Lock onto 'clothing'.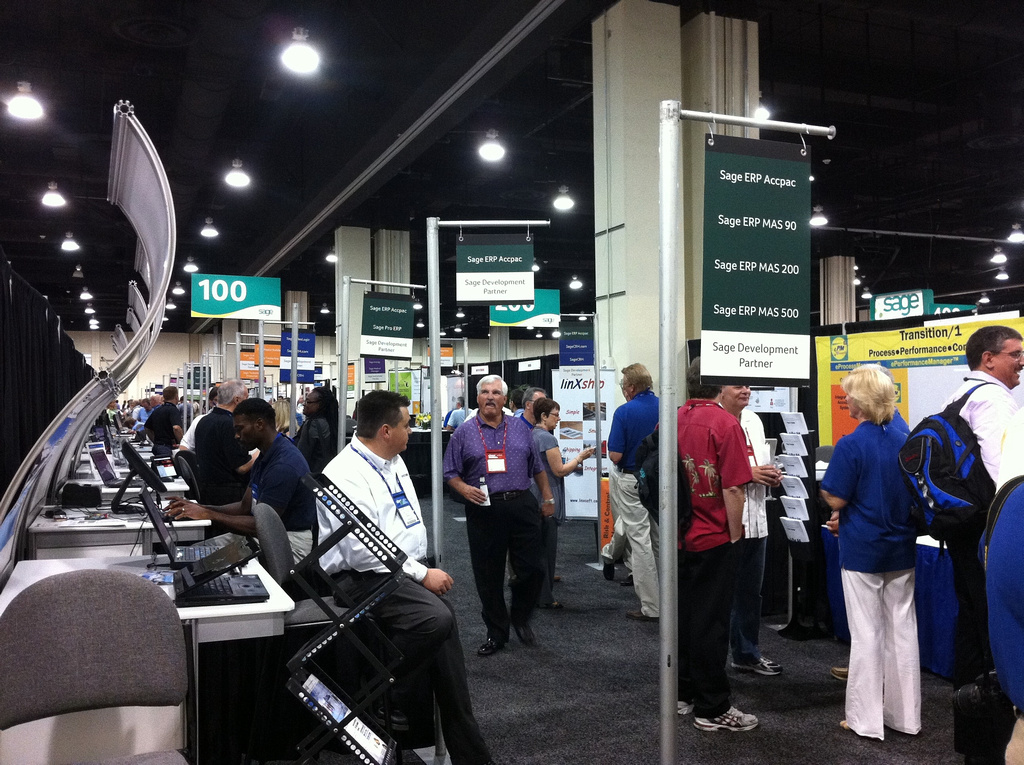
Locked: locate(187, 403, 249, 538).
